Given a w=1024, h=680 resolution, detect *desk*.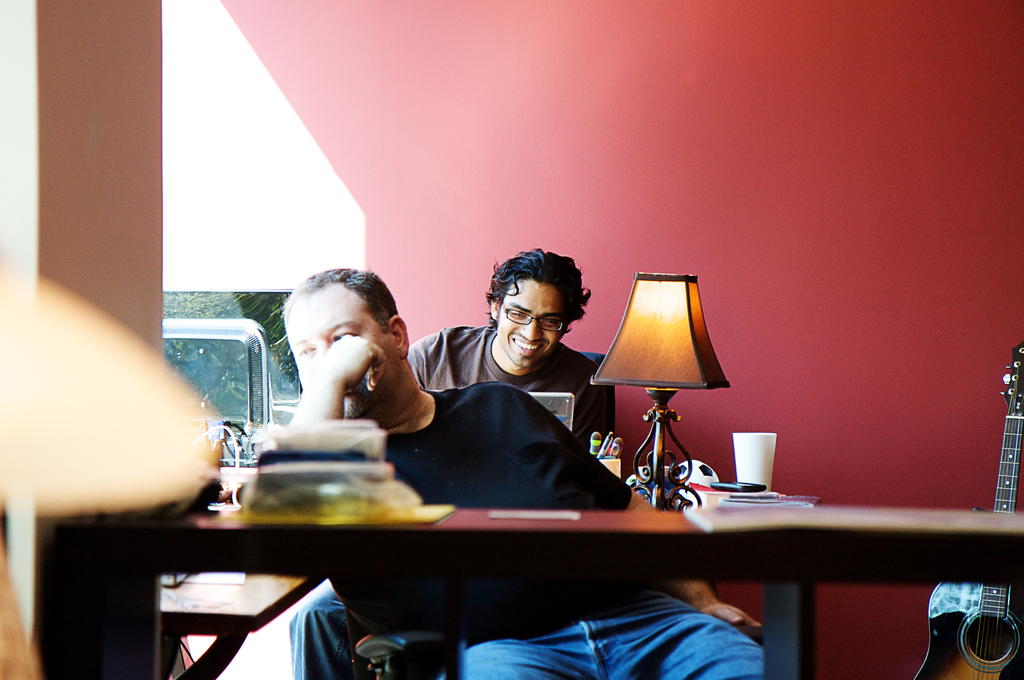
{"x1": 94, "y1": 448, "x2": 980, "y2": 652}.
